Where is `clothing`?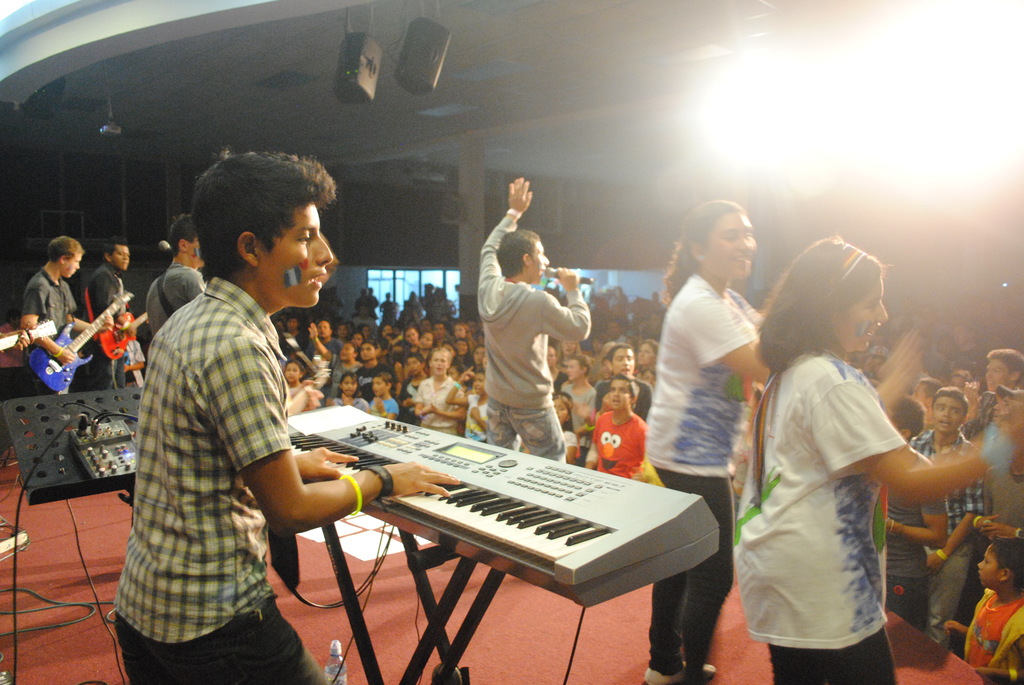
122:276:305:683.
